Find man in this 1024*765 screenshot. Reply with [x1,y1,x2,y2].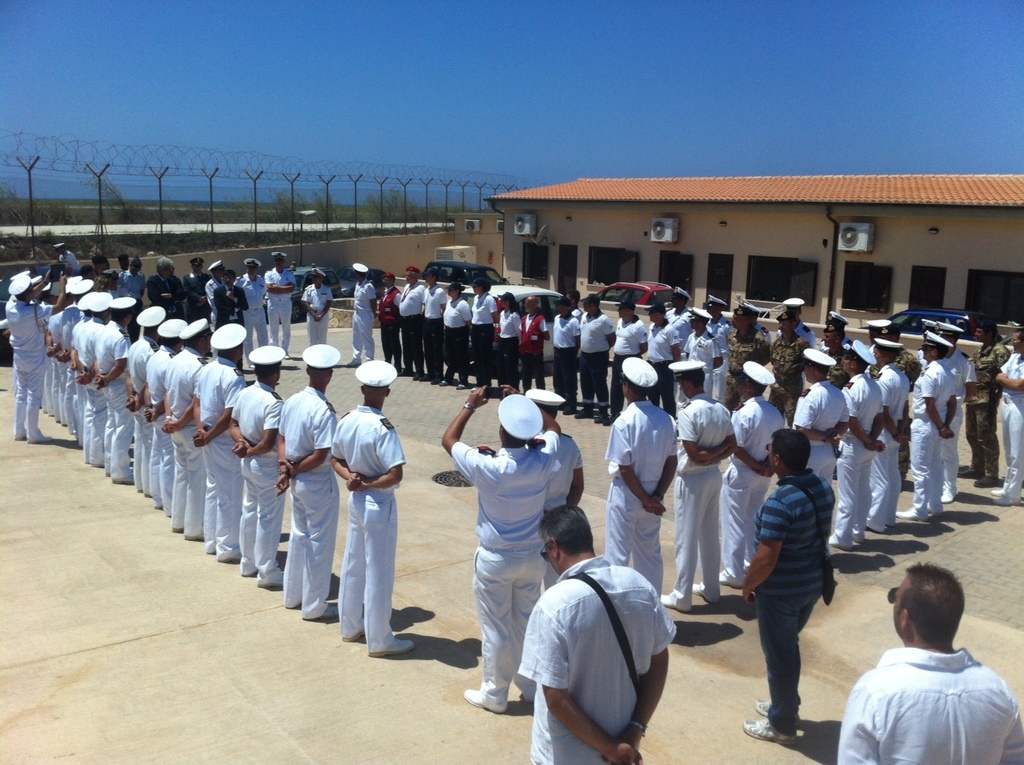
[606,357,676,603].
